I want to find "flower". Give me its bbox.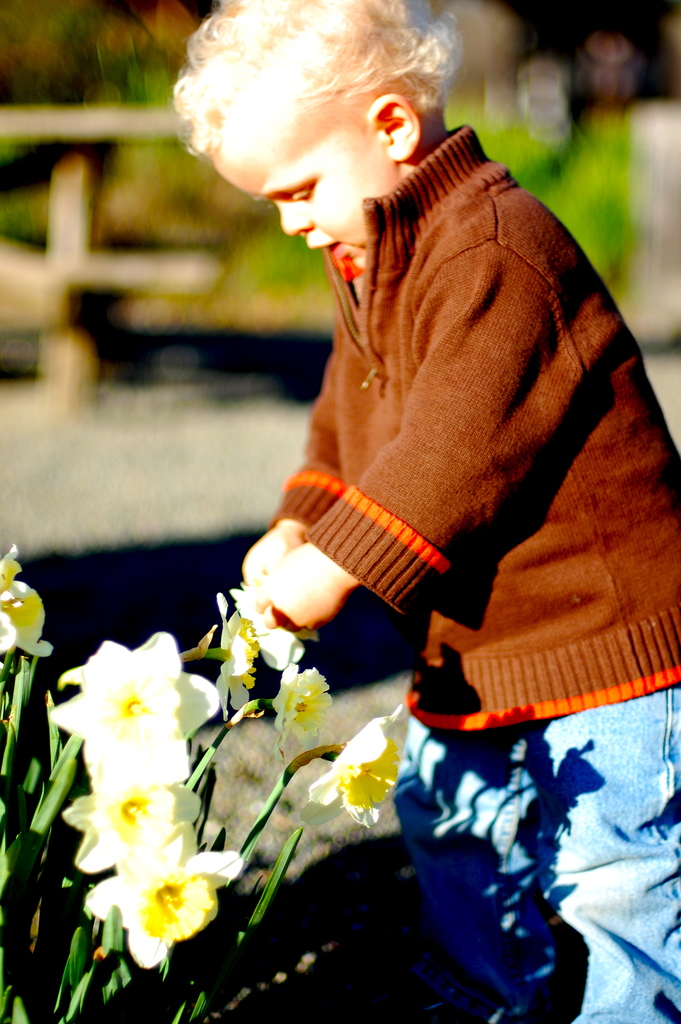
<region>267, 662, 334, 769</region>.
